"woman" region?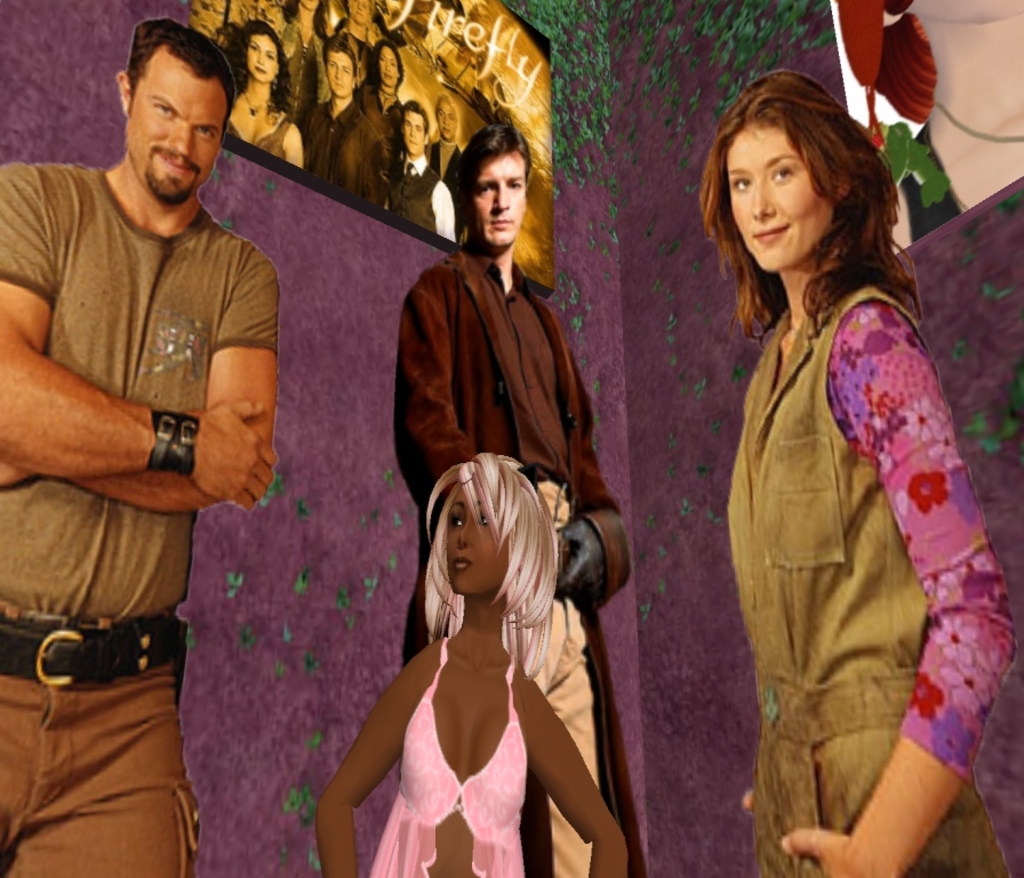
<box>226,23,307,169</box>
